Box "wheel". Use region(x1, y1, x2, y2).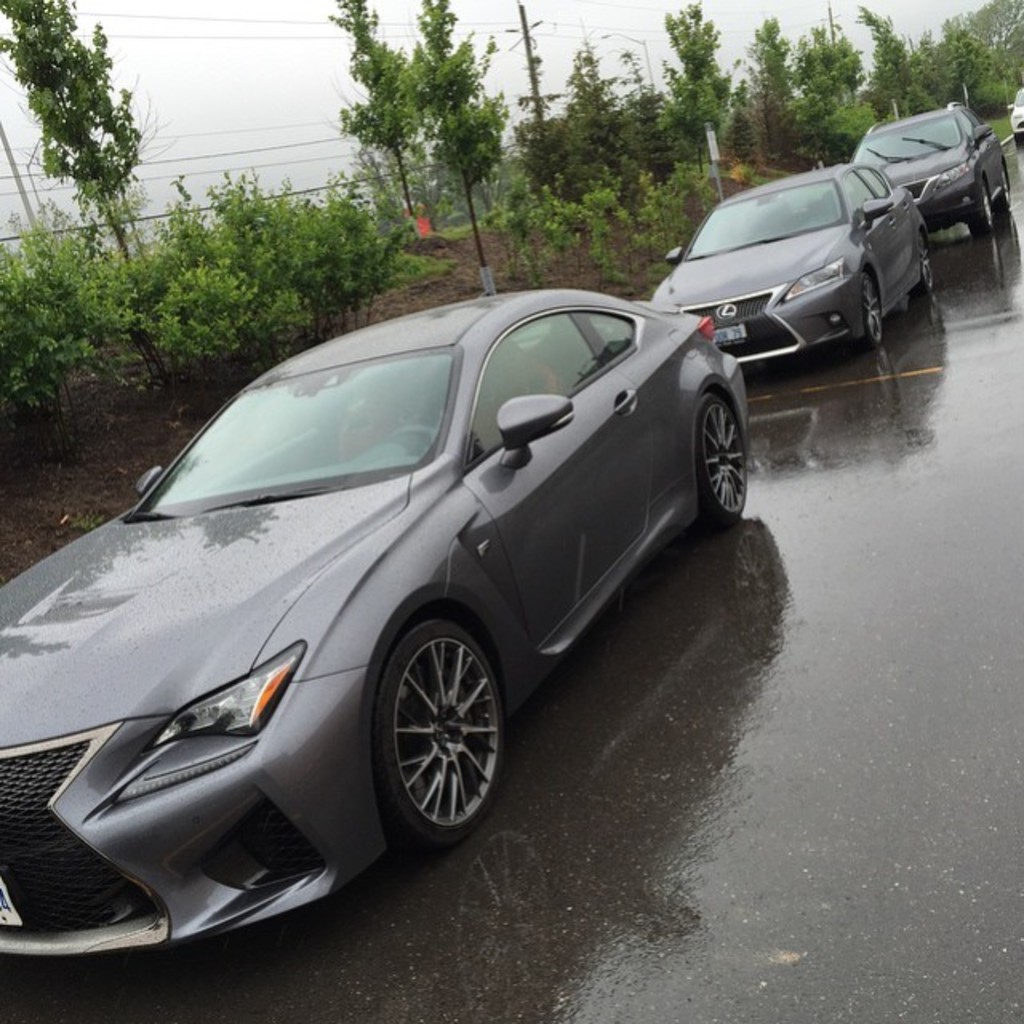
region(858, 262, 882, 352).
